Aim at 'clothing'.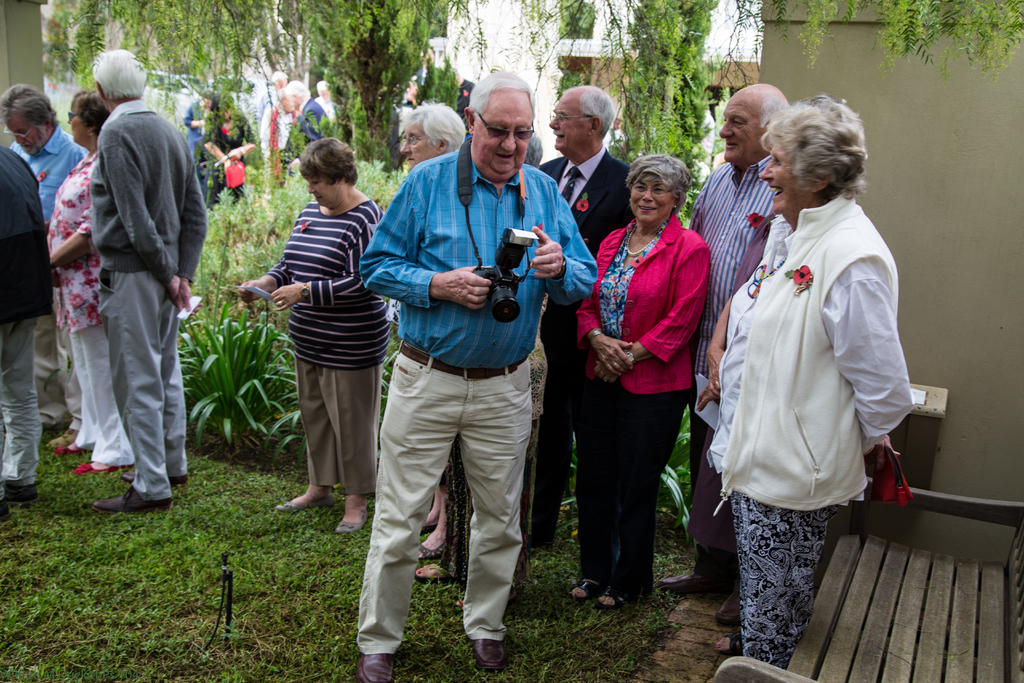
Aimed at (x1=186, y1=98, x2=206, y2=163).
